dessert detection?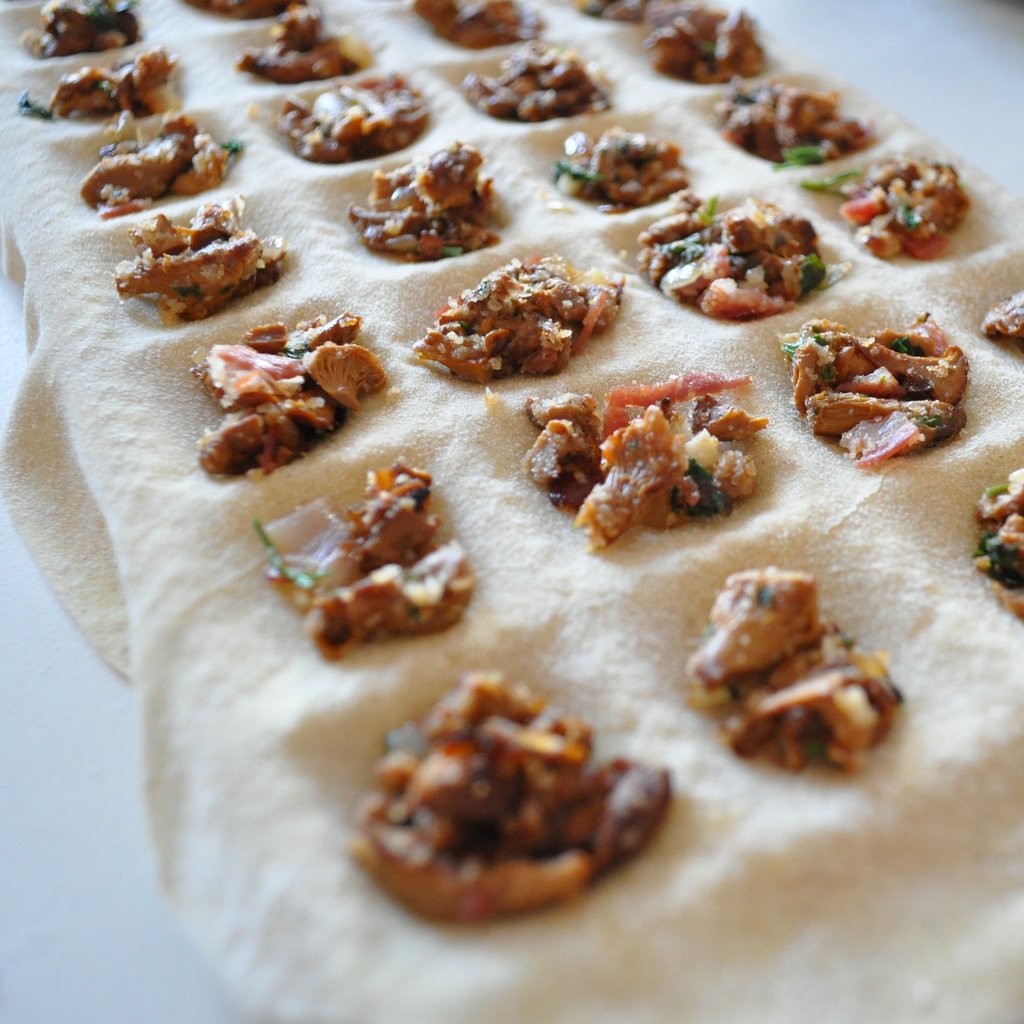
bbox=(788, 318, 972, 477)
